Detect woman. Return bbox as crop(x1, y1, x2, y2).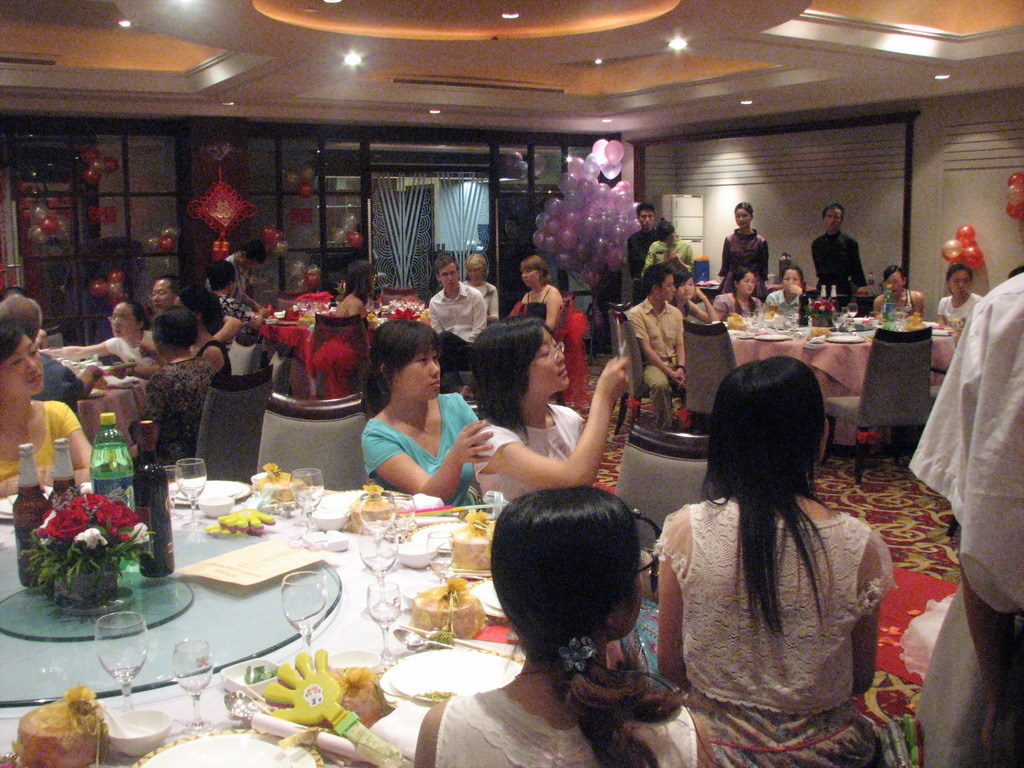
crop(671, 269, 717, 325).
